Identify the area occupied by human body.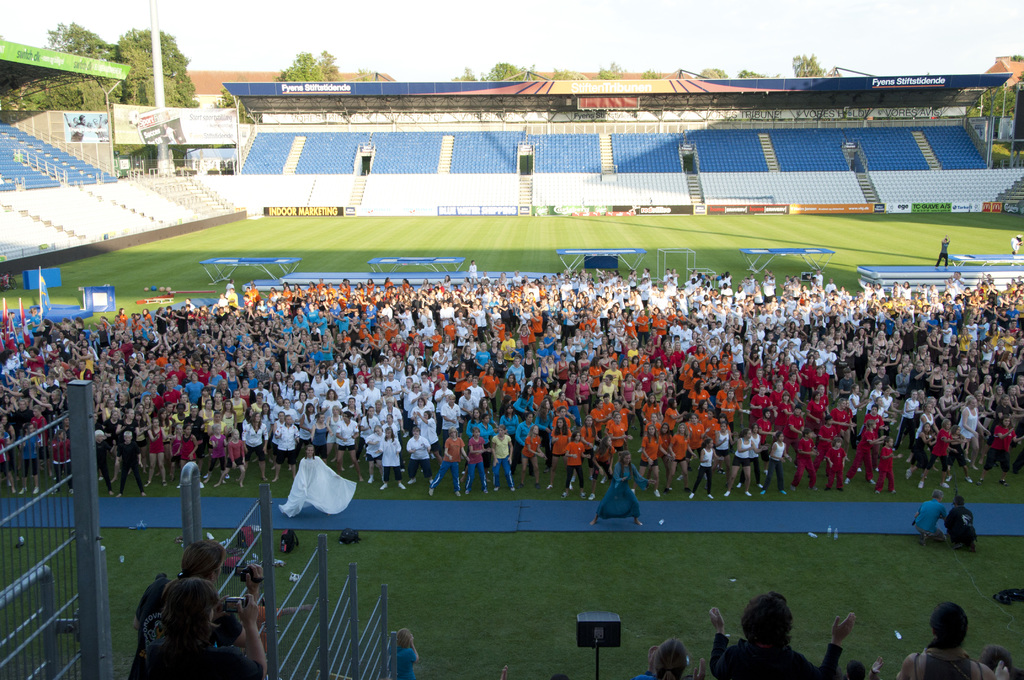
Area: locate(97, 398, 118, 419).
